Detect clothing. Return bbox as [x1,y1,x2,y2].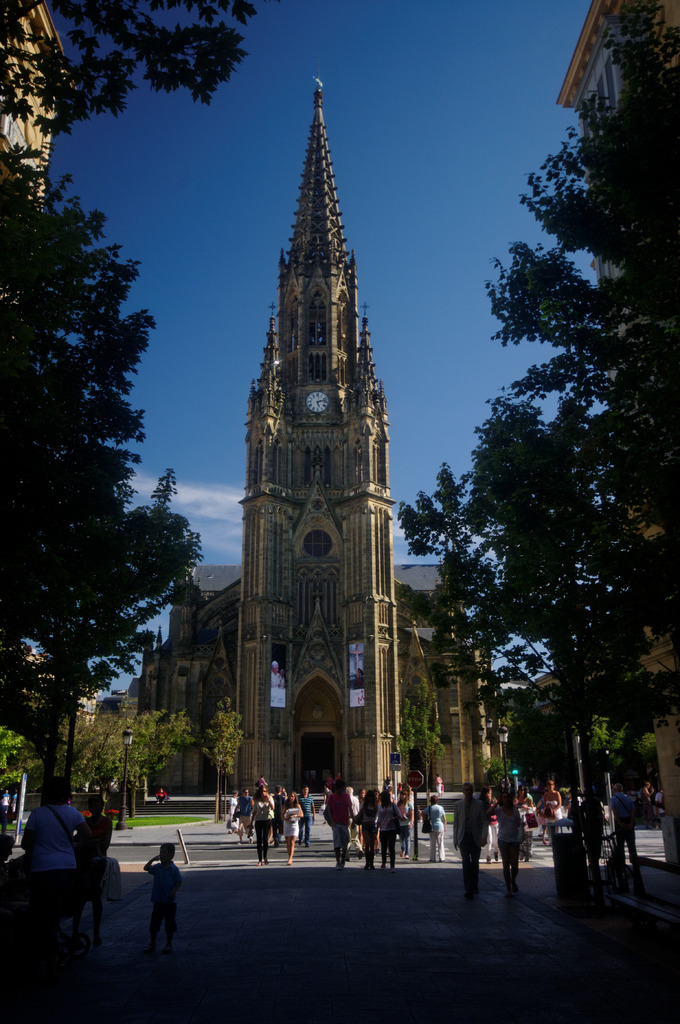
[254,798,273,858].
